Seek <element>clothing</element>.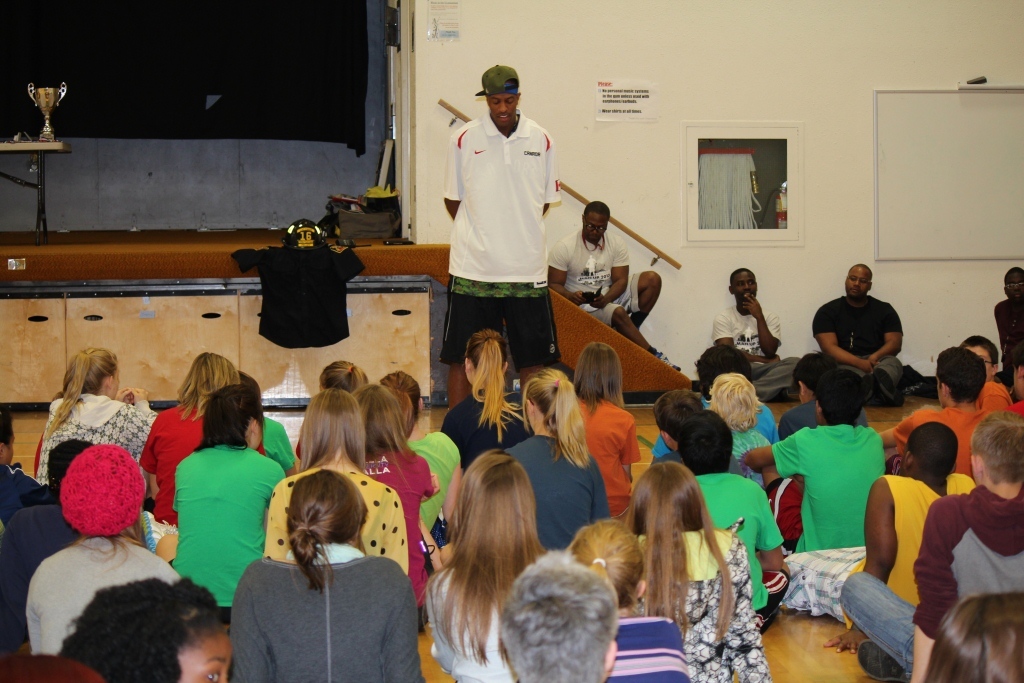
<region>436, 112, 564, 370</region>.
